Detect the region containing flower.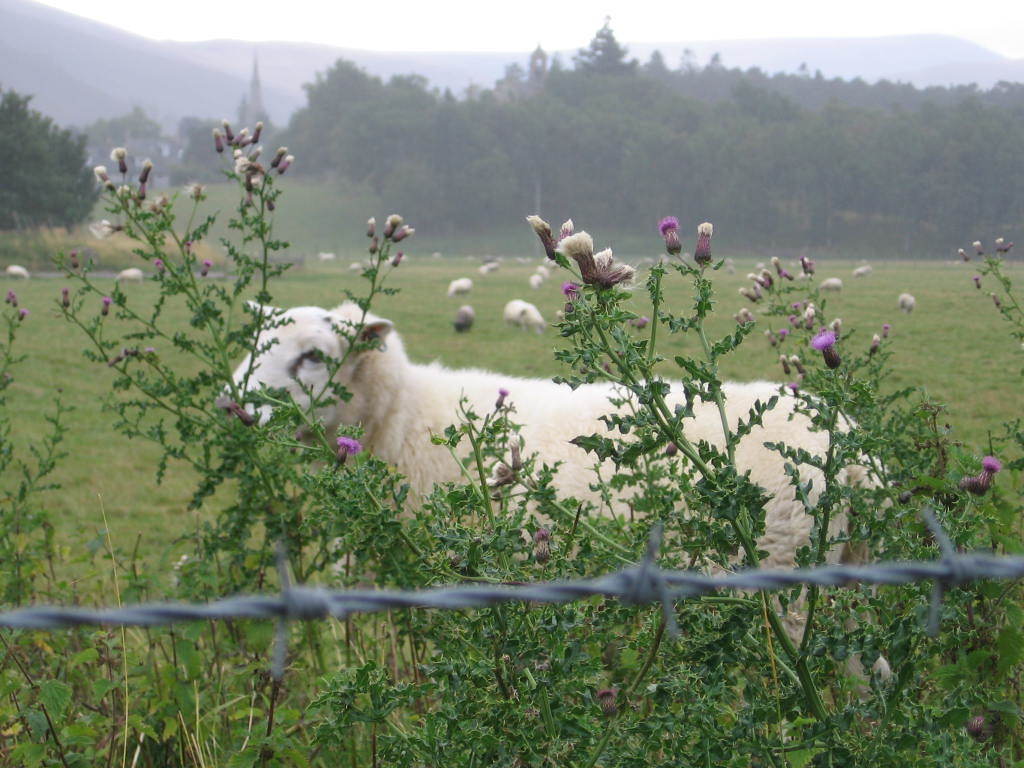
detection(692, 218, 713, 264).
